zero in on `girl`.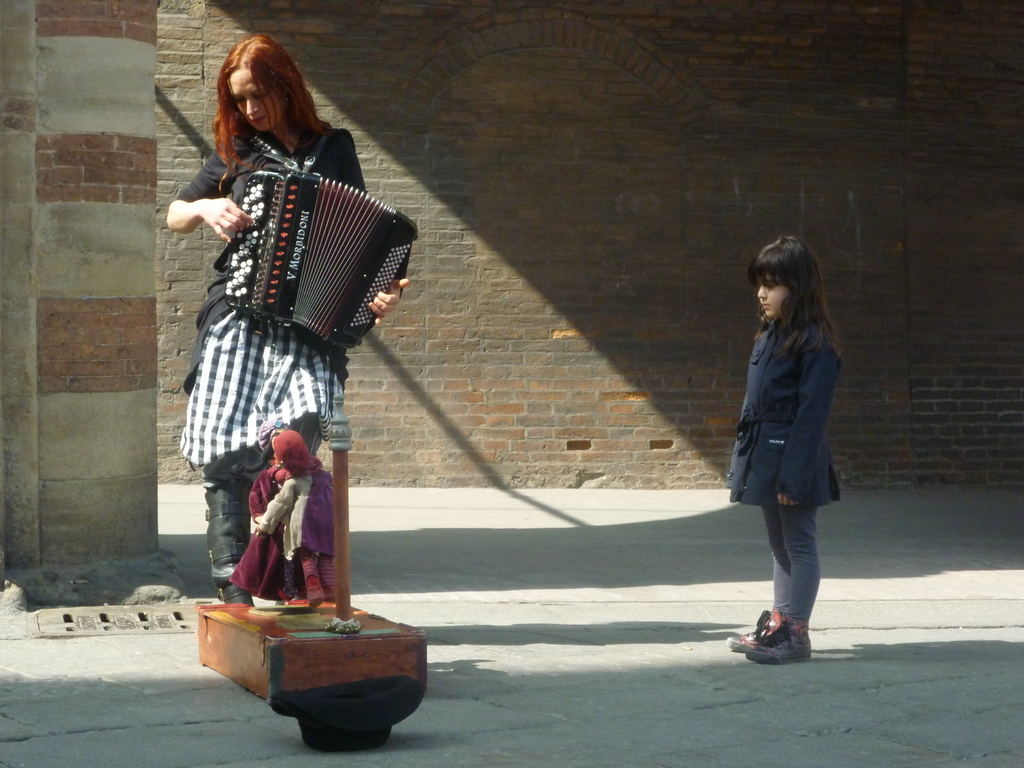
Zeroed in: 723:236:845:669.
